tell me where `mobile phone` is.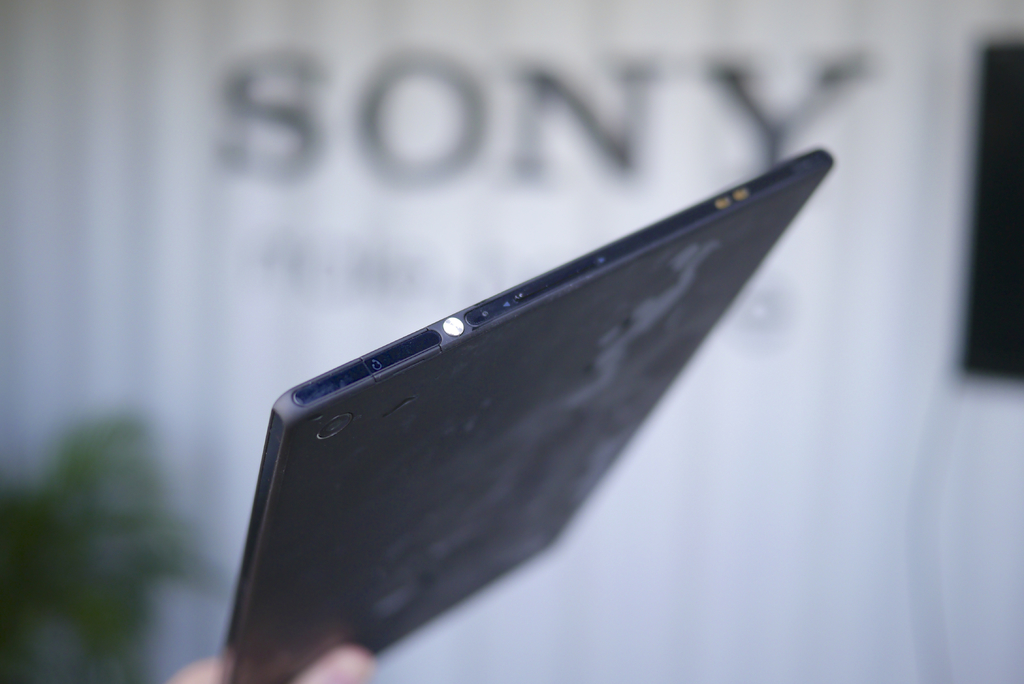
`mobile phone` is at <bbox>237, 200, 814, 670</bbox>.
